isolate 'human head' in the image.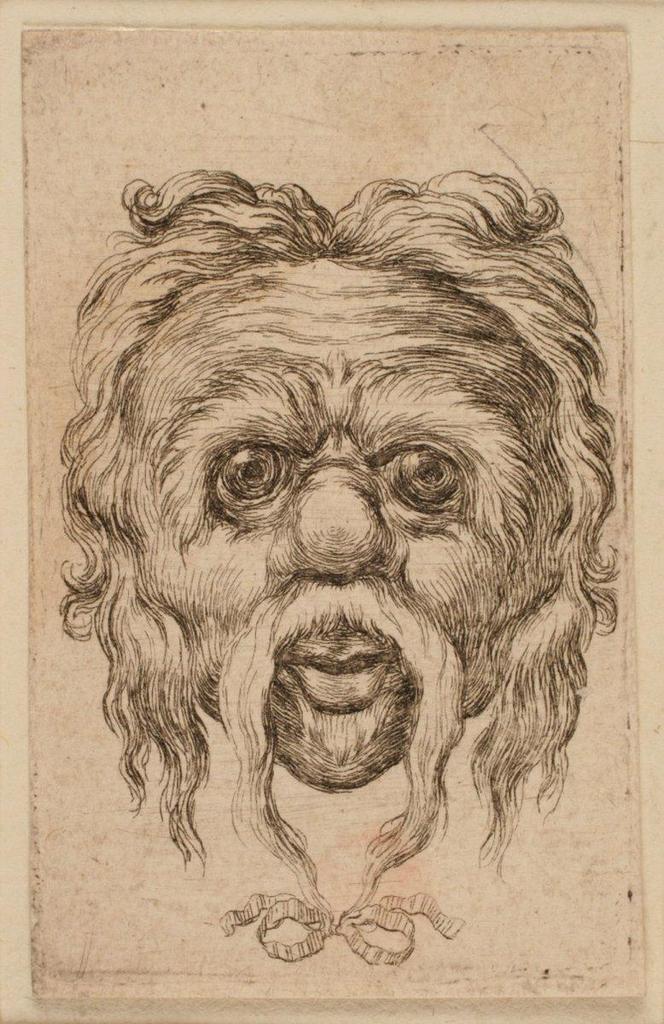
Isolated region: bbox(61, 168, 637, 970).
